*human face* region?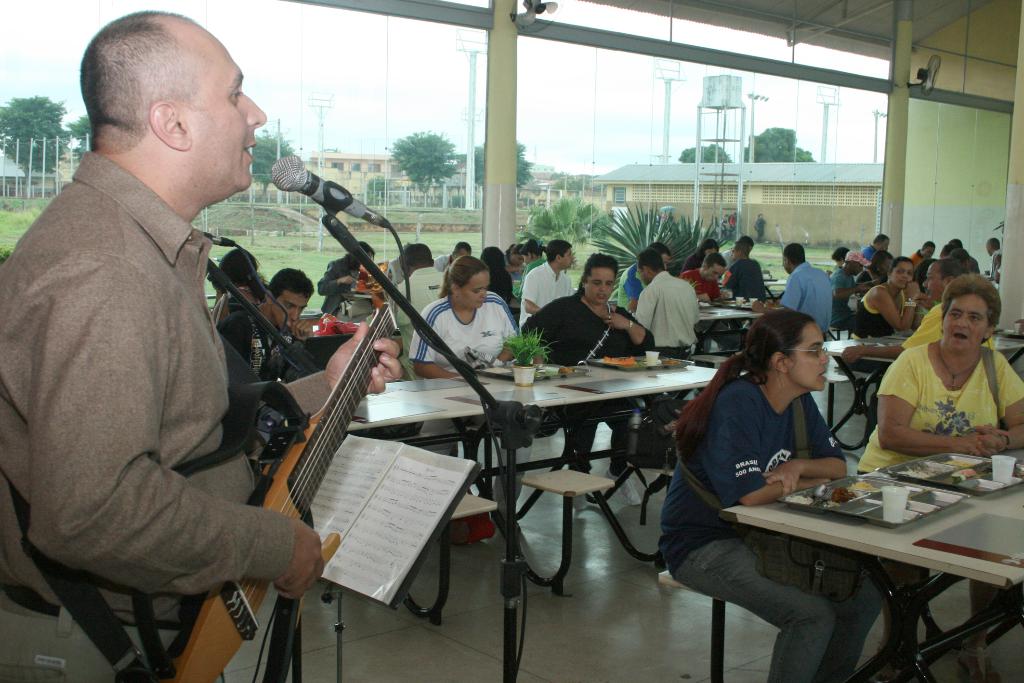
BBox(925, 247, 935, 258)
